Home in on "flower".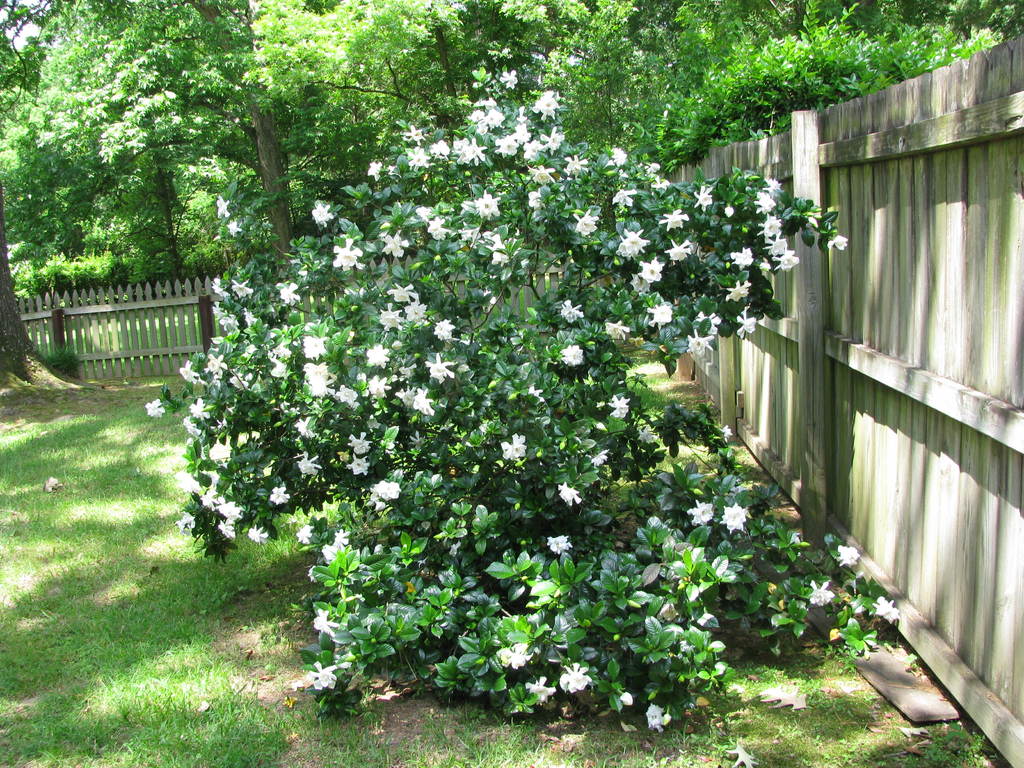
Homed in at pyautogui.locateOnScreen(214, 191, 232, 216).
